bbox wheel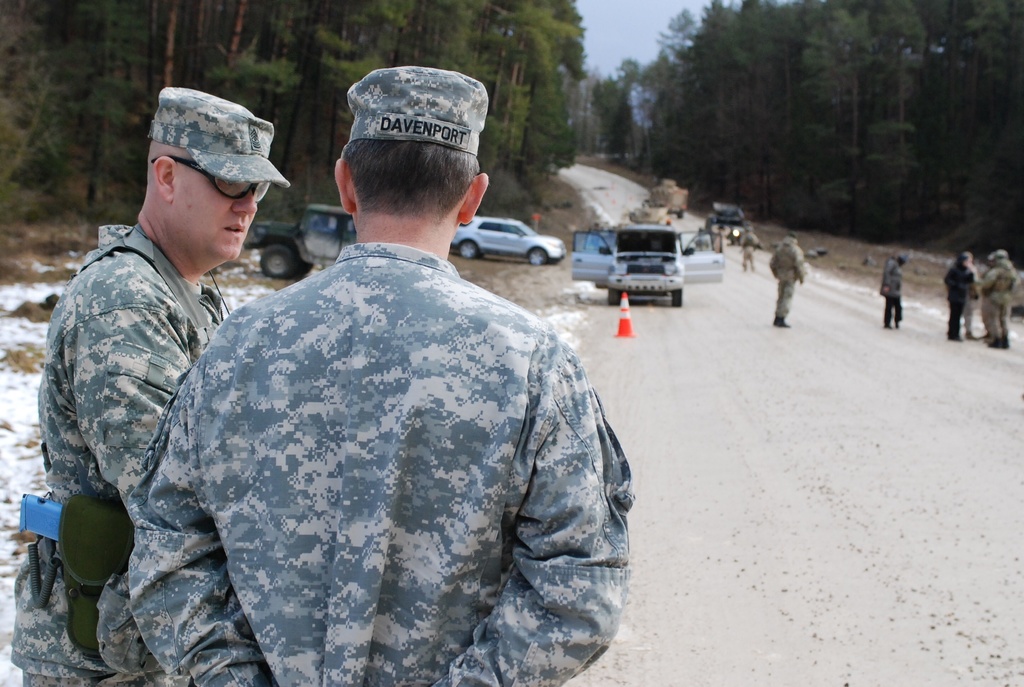
<bbox>672, 294, 684, 305</bbox>
